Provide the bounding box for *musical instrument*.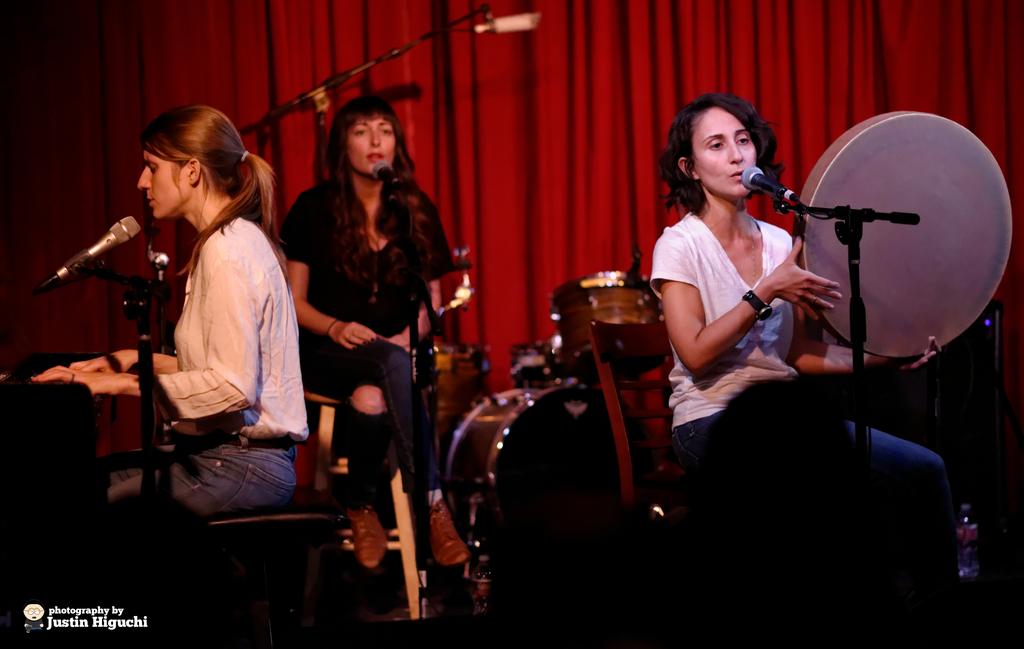
crop(766, 102, 1016, 345).
